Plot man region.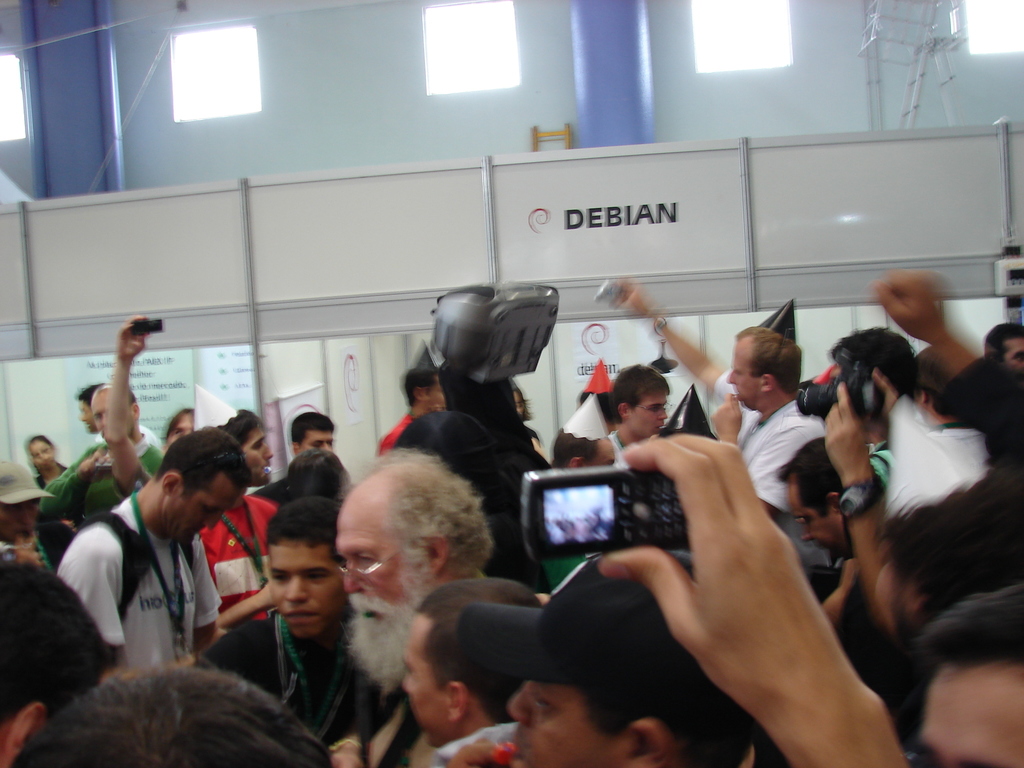
Plotted at (left=605, top=281, right=822, bottom=516).
